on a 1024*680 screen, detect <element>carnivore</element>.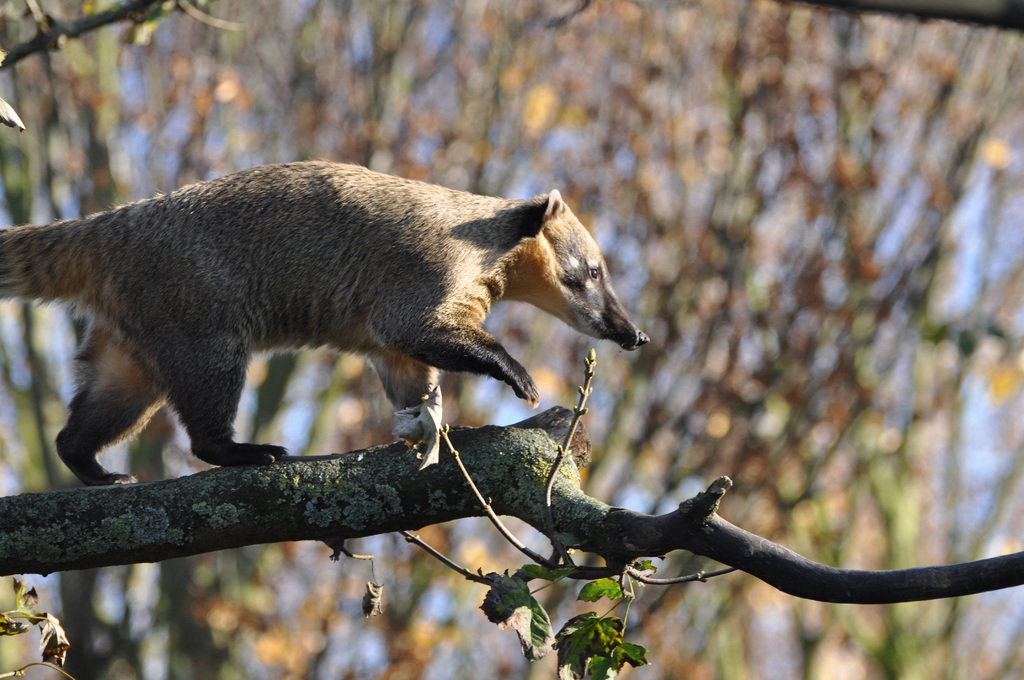
detection(14, 147, 639, 499).
